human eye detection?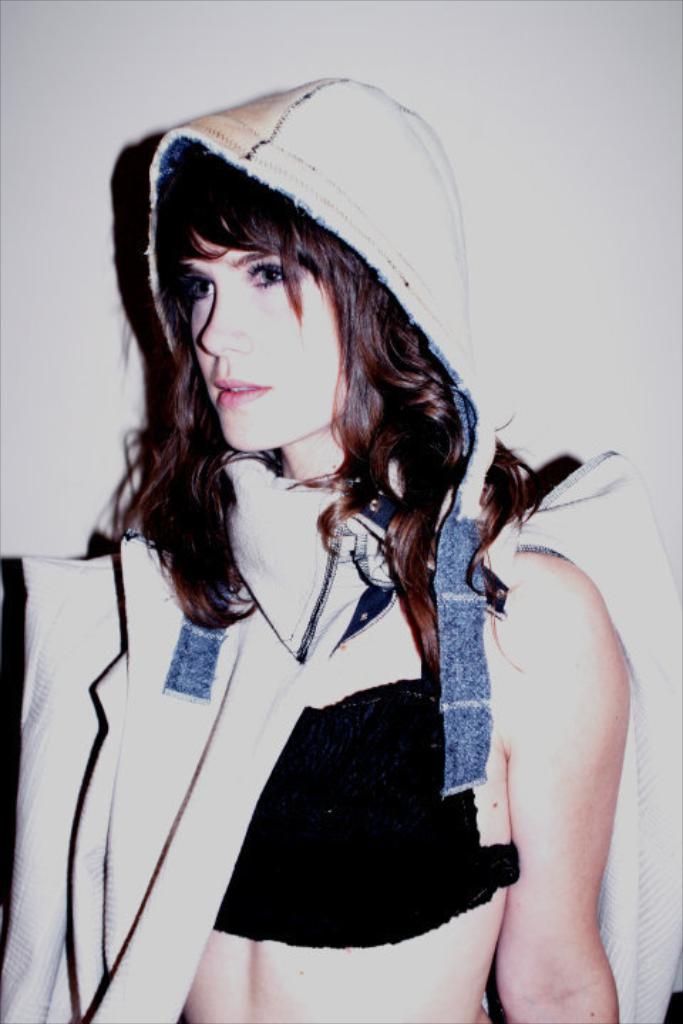
(178, 273, 218, 300)
